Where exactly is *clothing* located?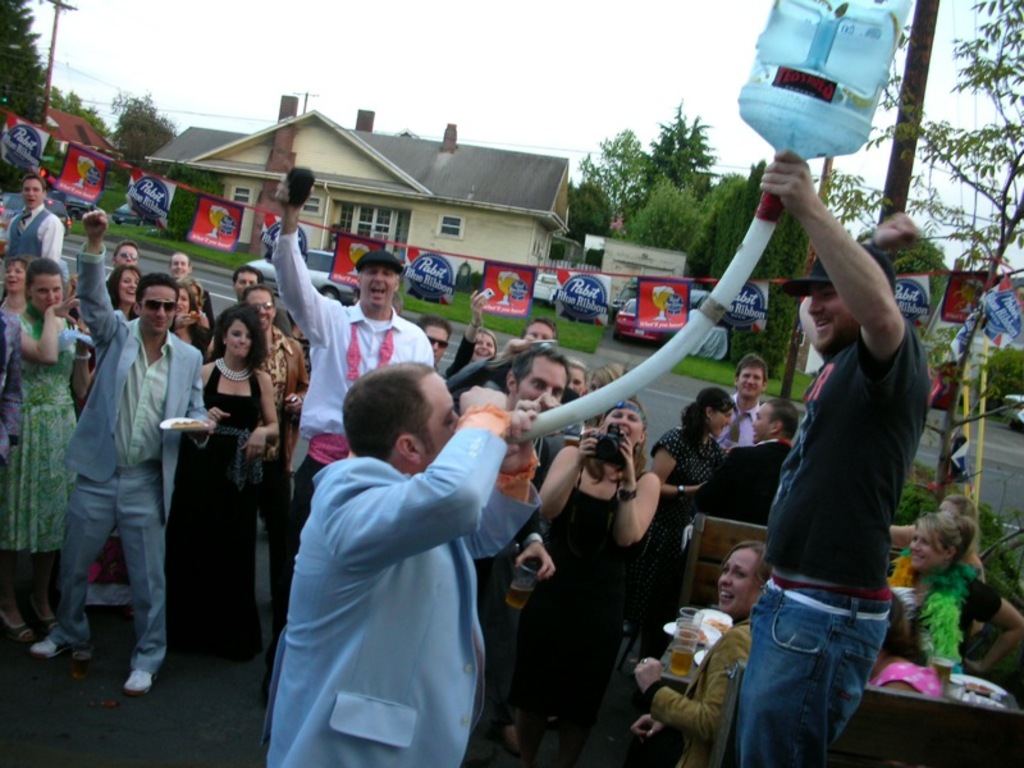
Its bounding box is rect(731, 387, 759, 445).
